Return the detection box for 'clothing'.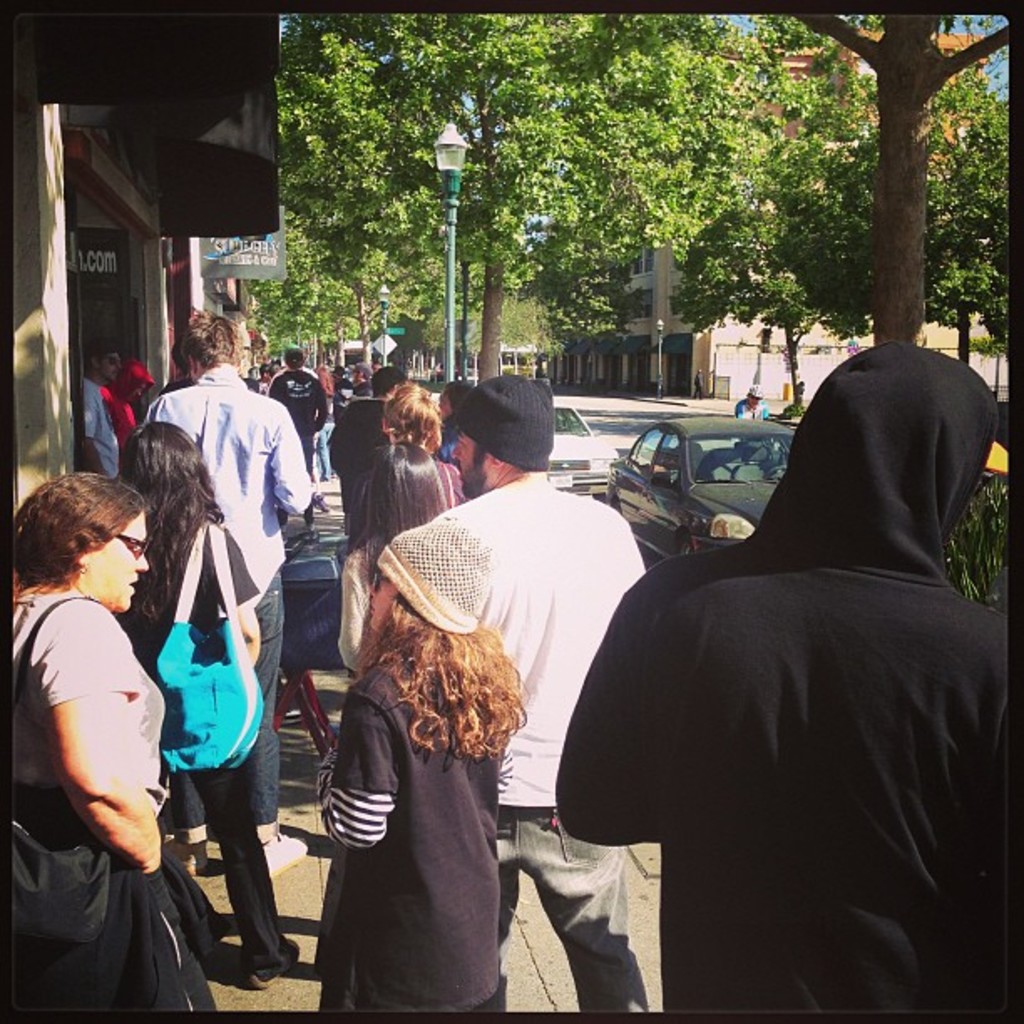
[x1=340, y1=395, x2=378, y2=534].
